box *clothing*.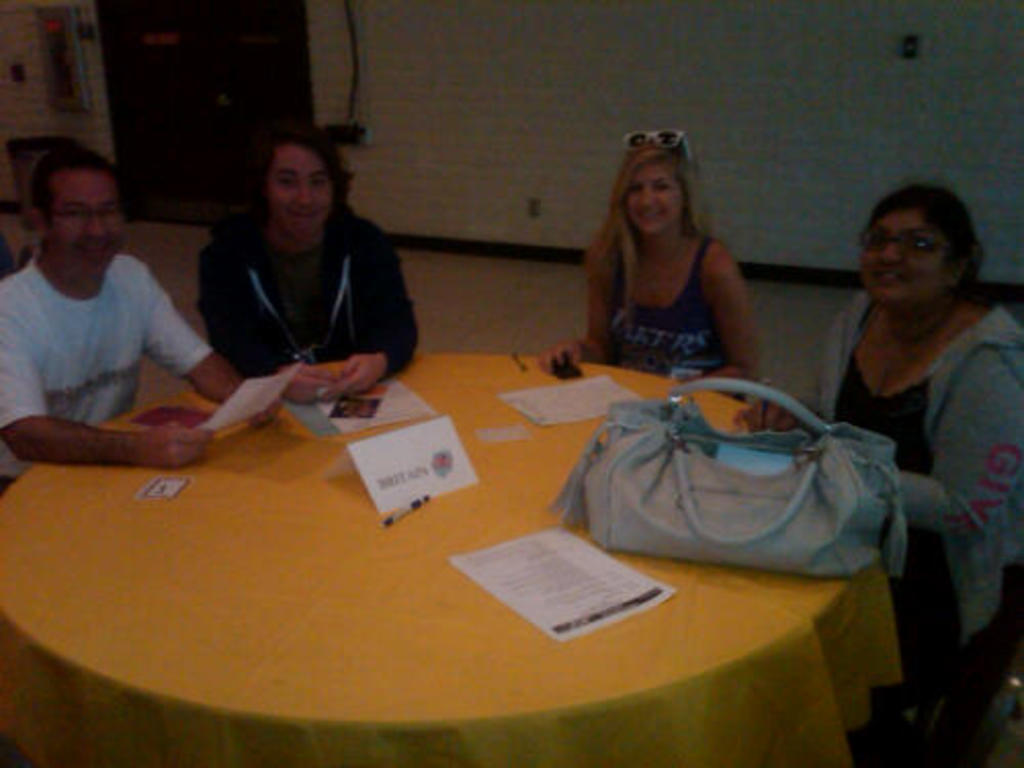
823/238/1010/690.
